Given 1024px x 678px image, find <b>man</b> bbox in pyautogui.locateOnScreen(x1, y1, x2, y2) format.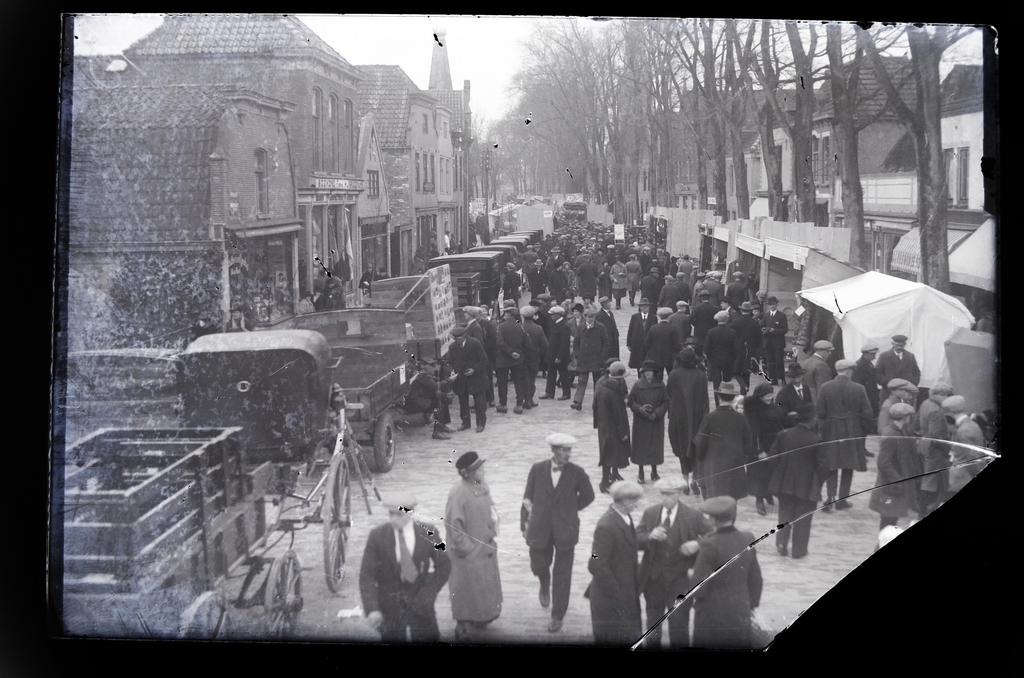
pyautogui.locateOnScreen(519, 439, 589, 625).
